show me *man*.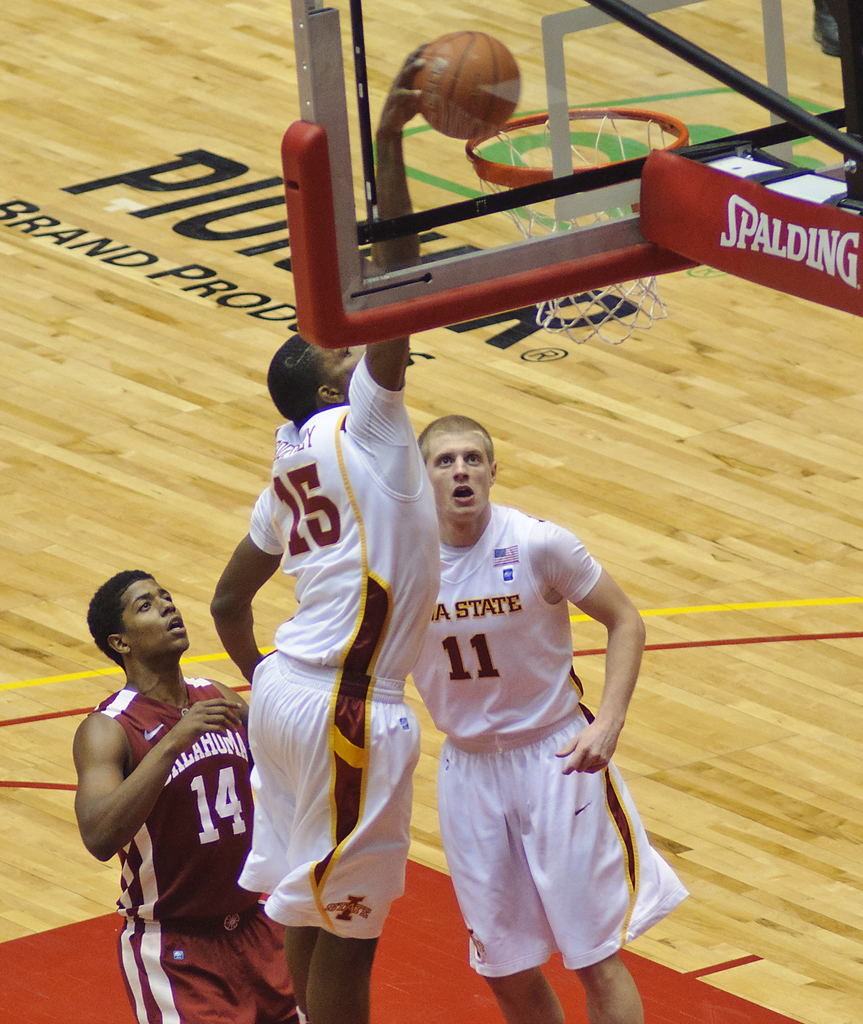
*man* is here: pyautogui.locateOnScreen(401, 409, 698, 1023).
